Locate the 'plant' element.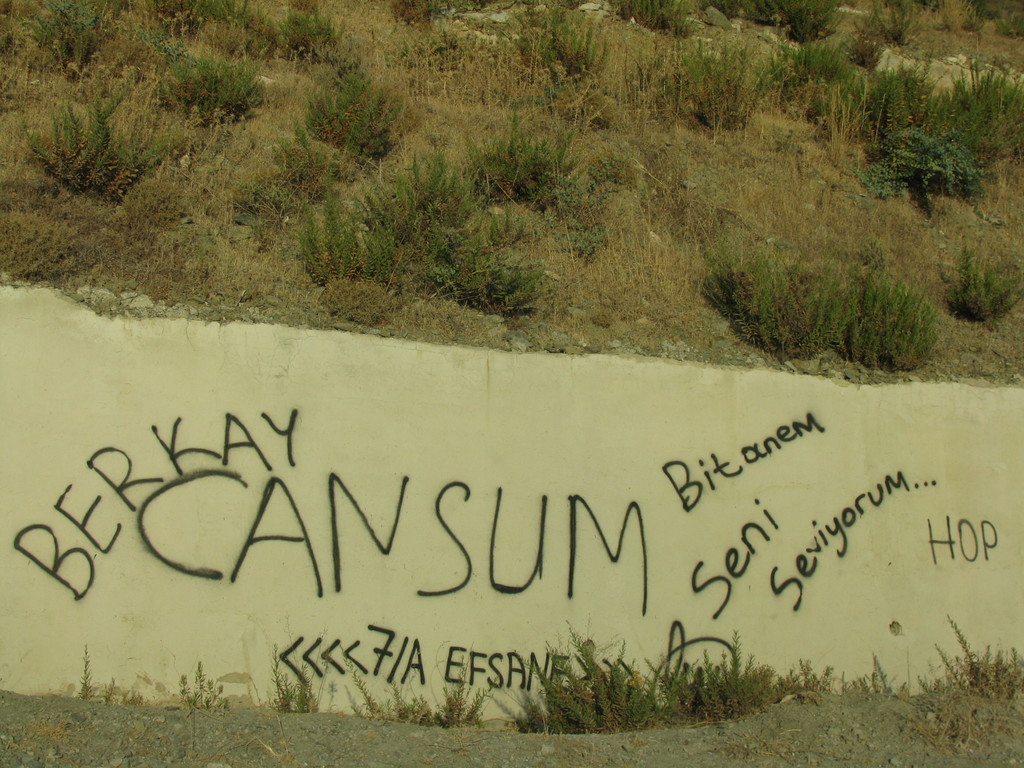
Element bbox: pyautogui.locateOnScreen(995, 6, 1023, 45).
